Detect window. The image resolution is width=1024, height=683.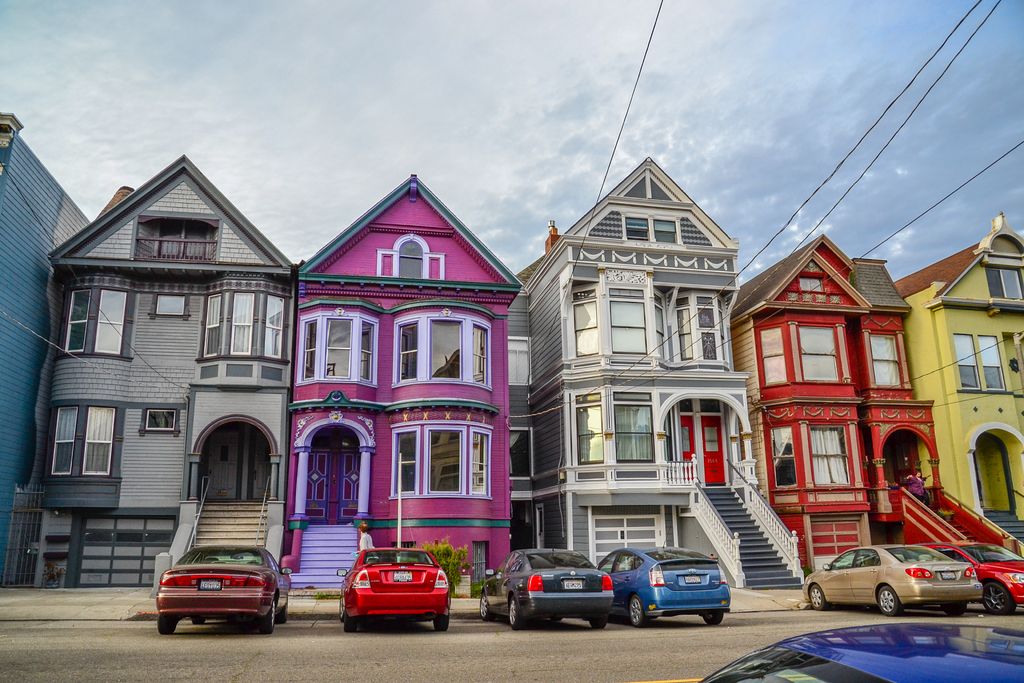
rect(154, 224, 204, 259).
